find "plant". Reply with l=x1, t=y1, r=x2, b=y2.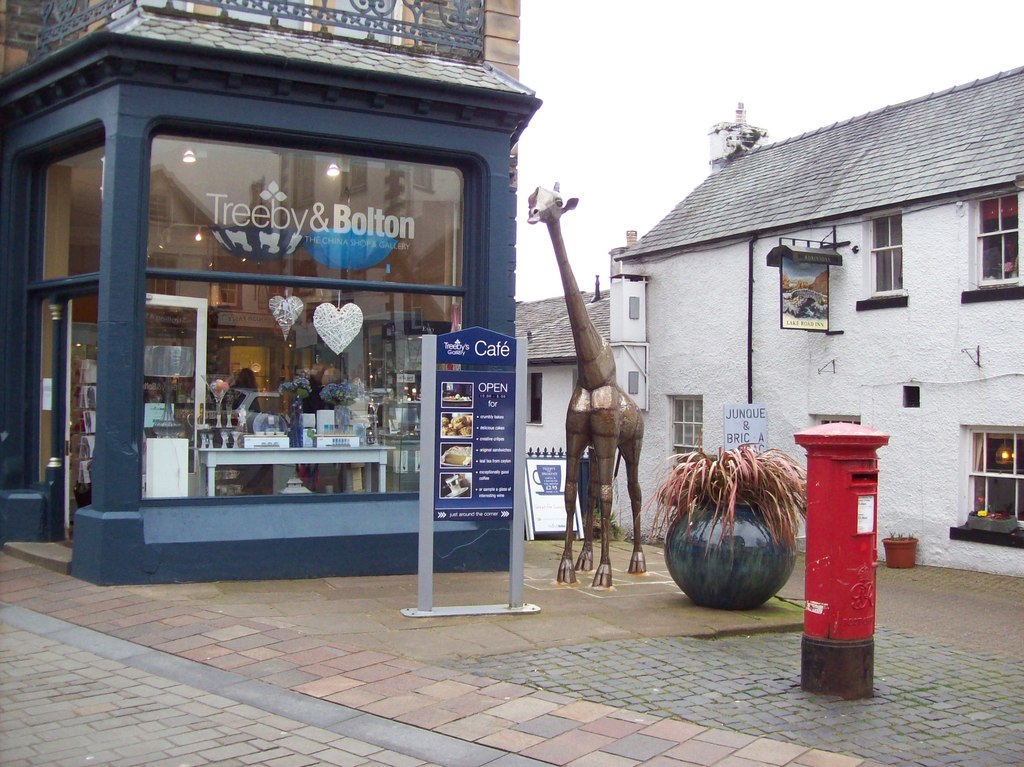
l=890, t=530, r=910, b=538.
